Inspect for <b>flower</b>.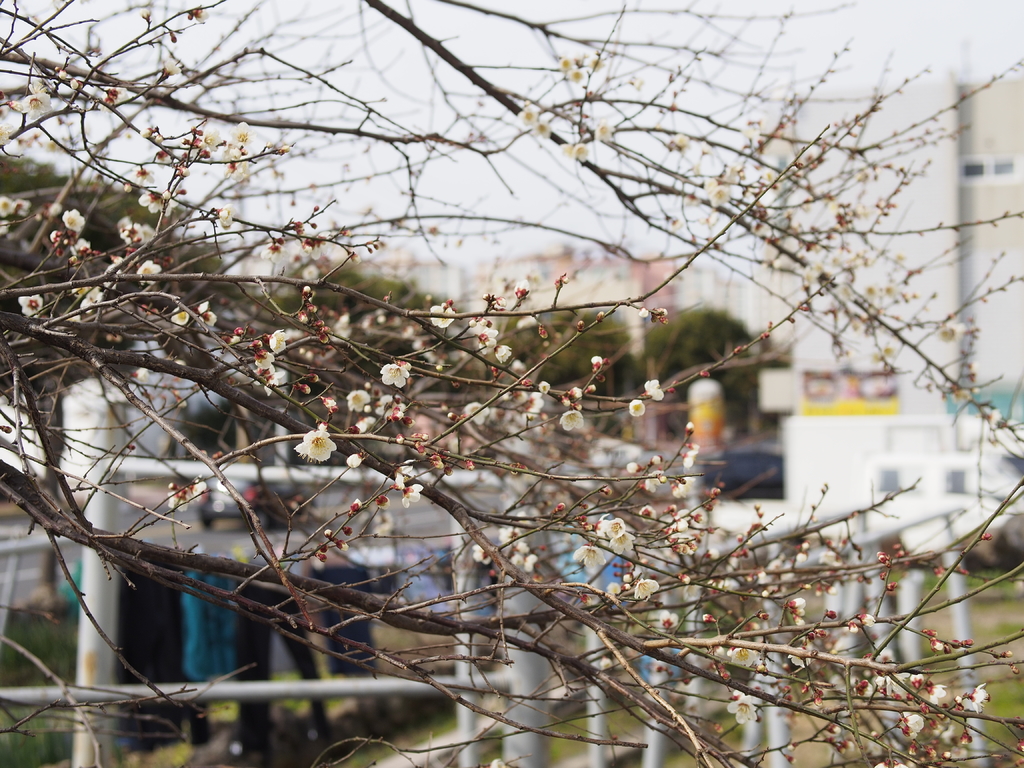
Inspection: [472,545,488,564].
